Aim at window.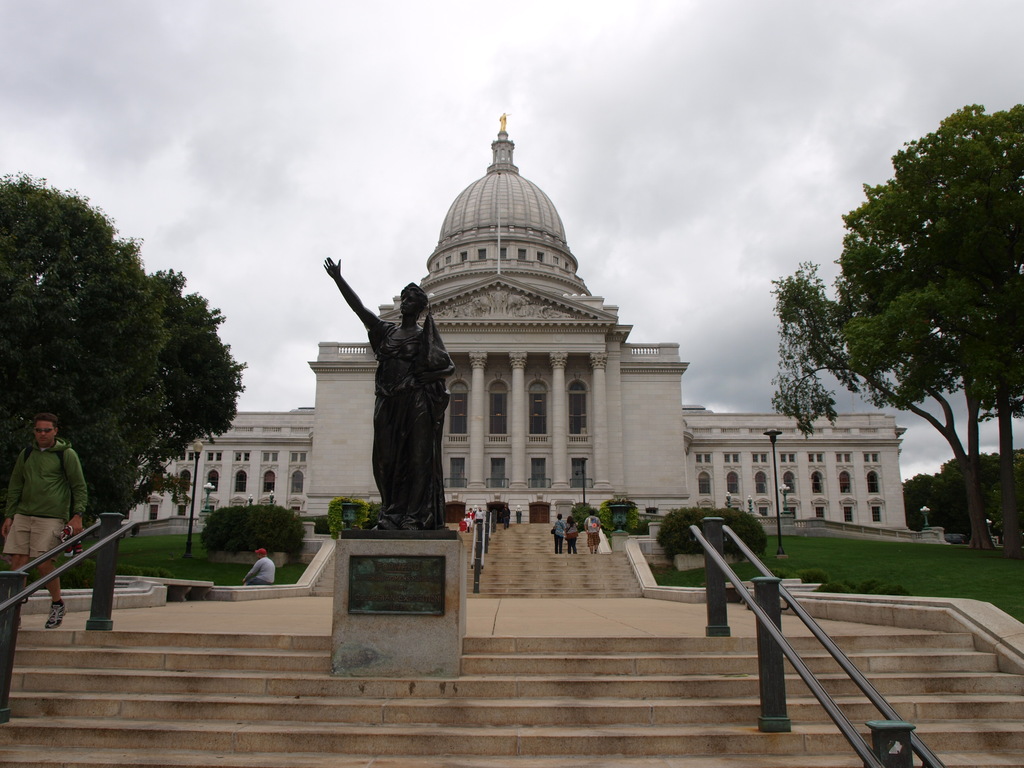
Aimed at (x1=698, y1=470, x2=710, y2=496).
